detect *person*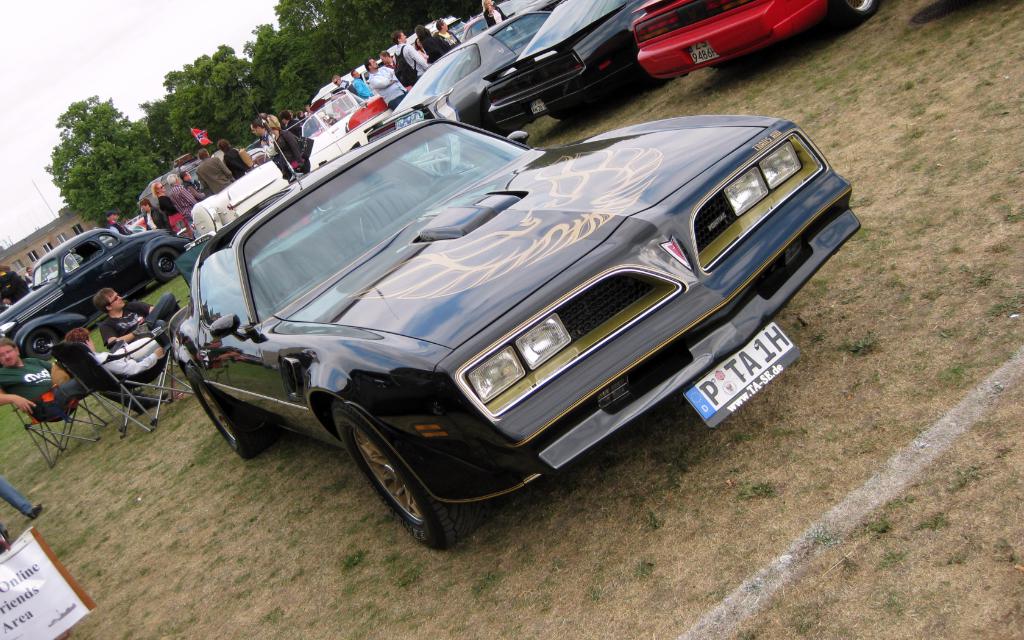
x1=89, y1=288, x2=189, y2=355
